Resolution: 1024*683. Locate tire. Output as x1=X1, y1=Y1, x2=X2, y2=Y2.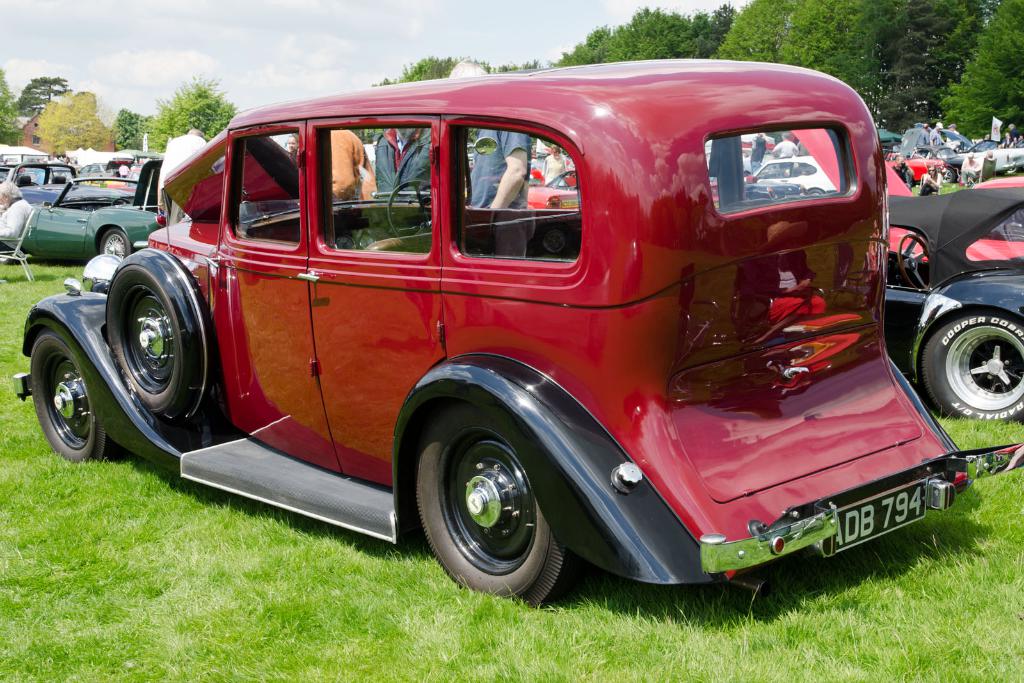
x1=941, y1=168, x2=957, y2=181.
